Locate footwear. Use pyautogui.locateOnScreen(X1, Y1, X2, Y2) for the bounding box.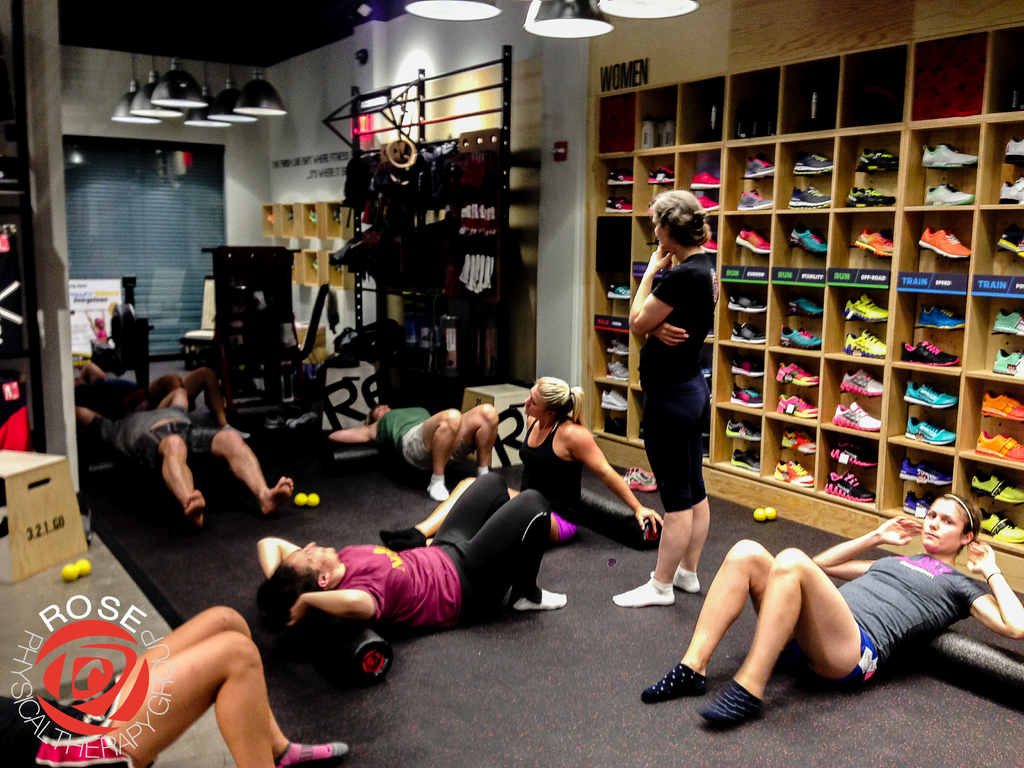
pyautogui.locateOnScreen(701, 234, 719, 252).
